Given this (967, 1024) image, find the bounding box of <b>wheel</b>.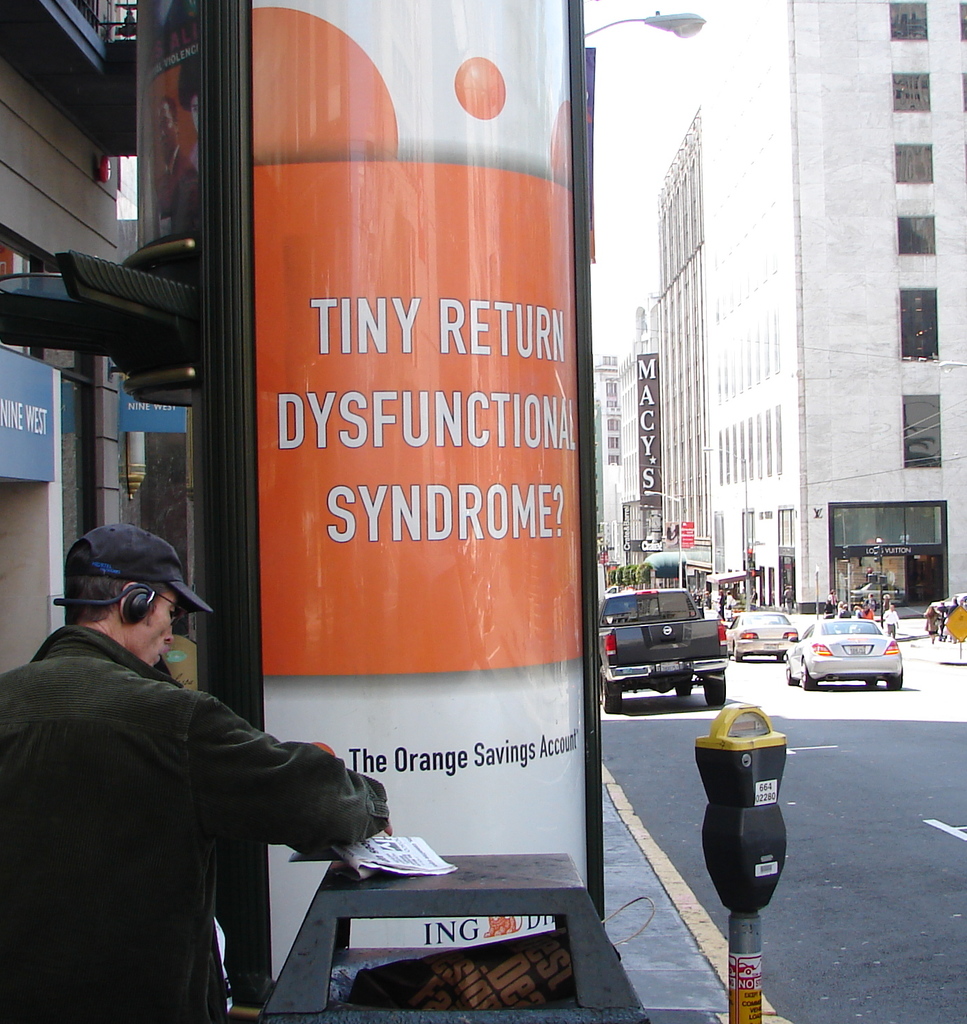
Rect(861, 675, 879, 690).
